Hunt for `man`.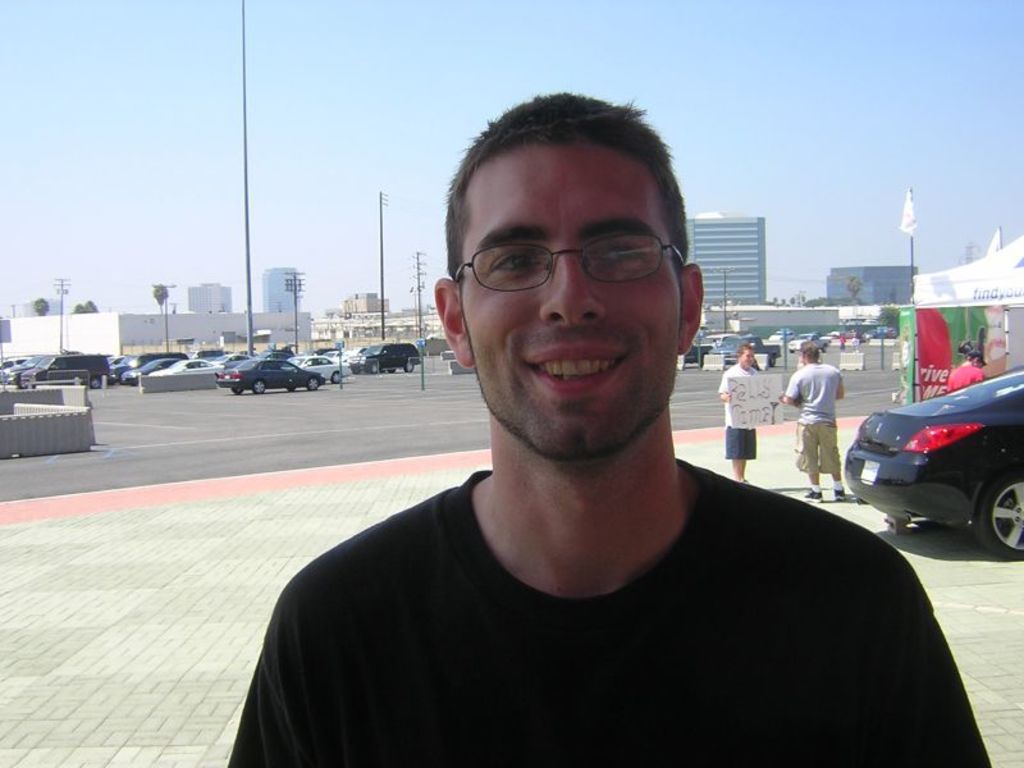
Hunted down at (717, 351, 778, 479).
